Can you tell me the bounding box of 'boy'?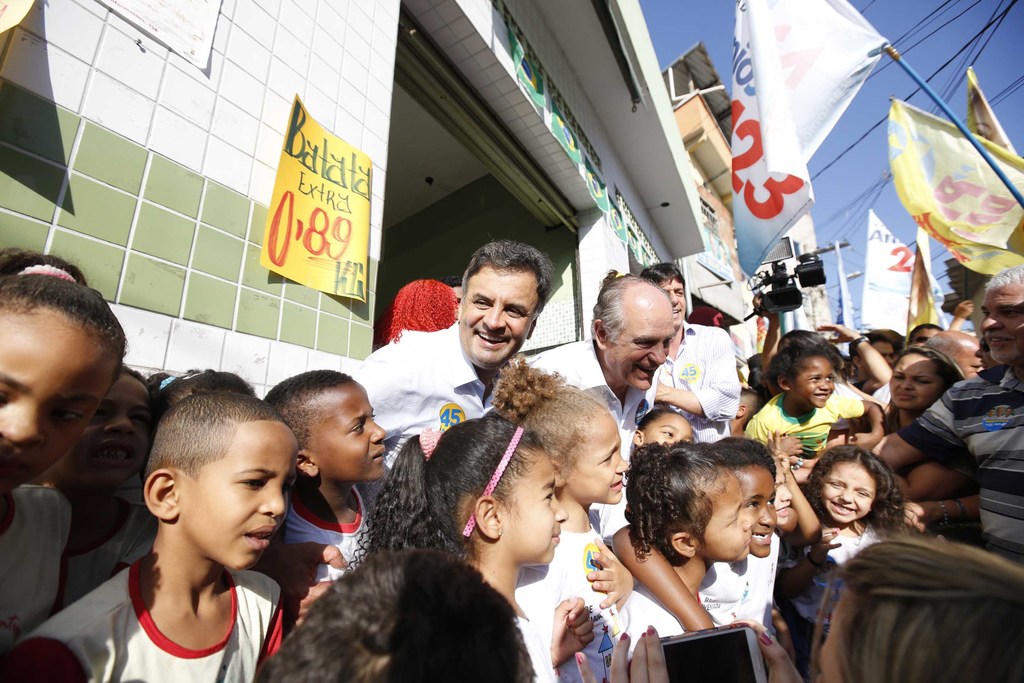
[264,371,388,635].
